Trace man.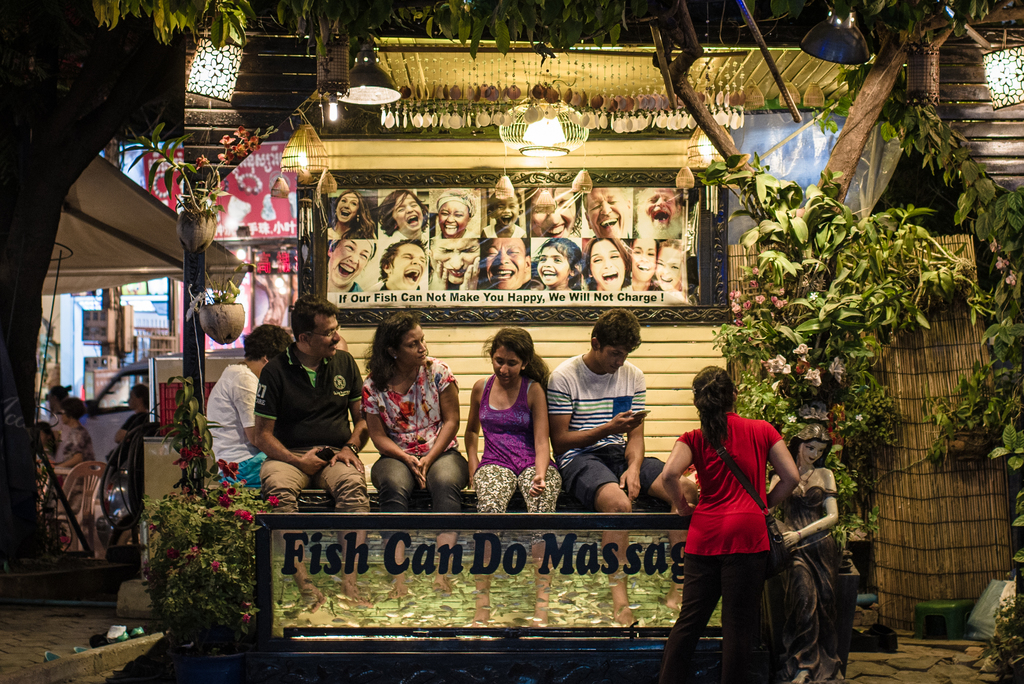
Traced to (left=104, top=385, right=150, bottom=467).
